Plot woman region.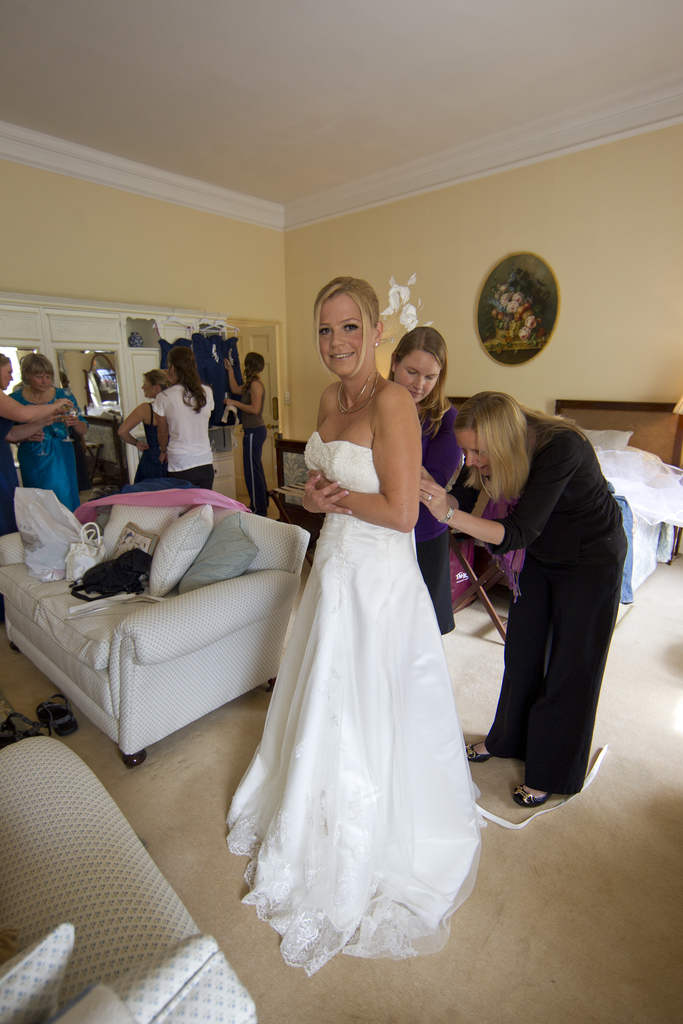
Plotted at [left=413, top=390, right=627, bottom=803].
